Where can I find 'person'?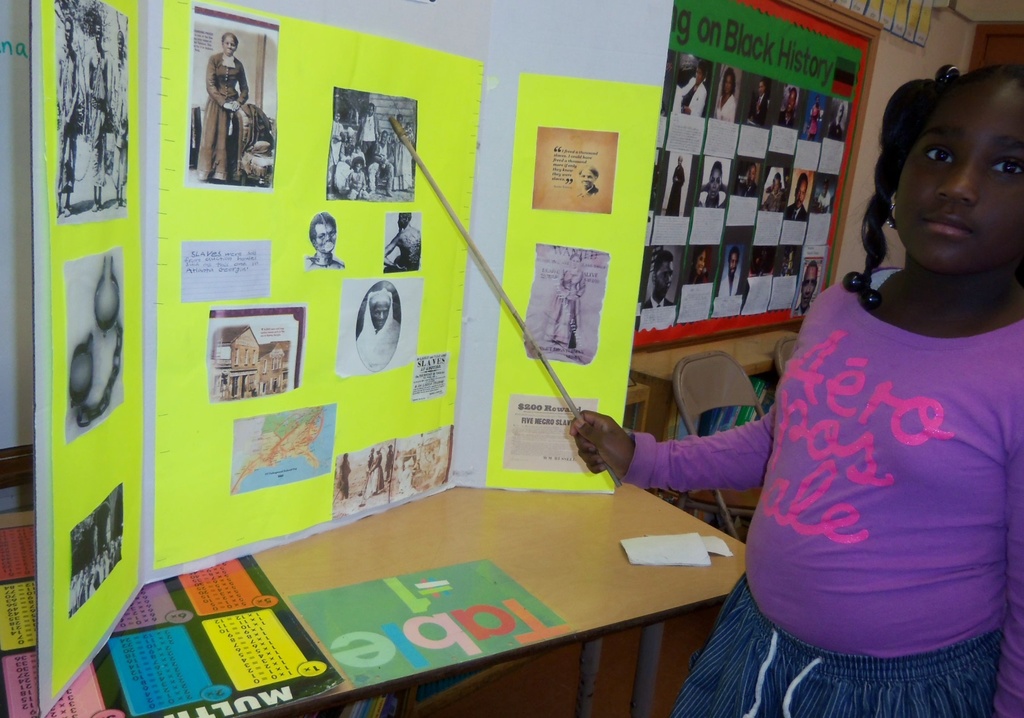
You can find it at bbox(572, 75, 1023, 717).
